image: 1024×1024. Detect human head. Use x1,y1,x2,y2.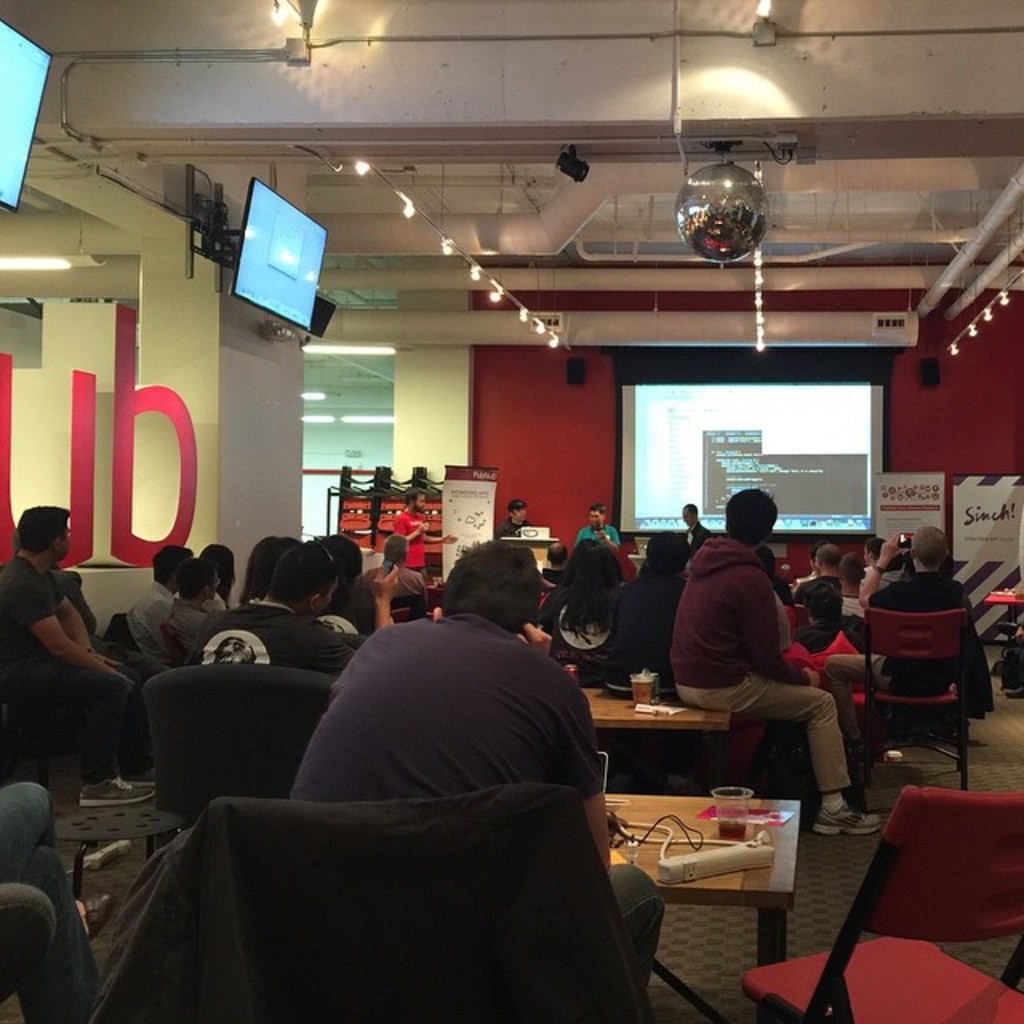
803,582,845,624.
